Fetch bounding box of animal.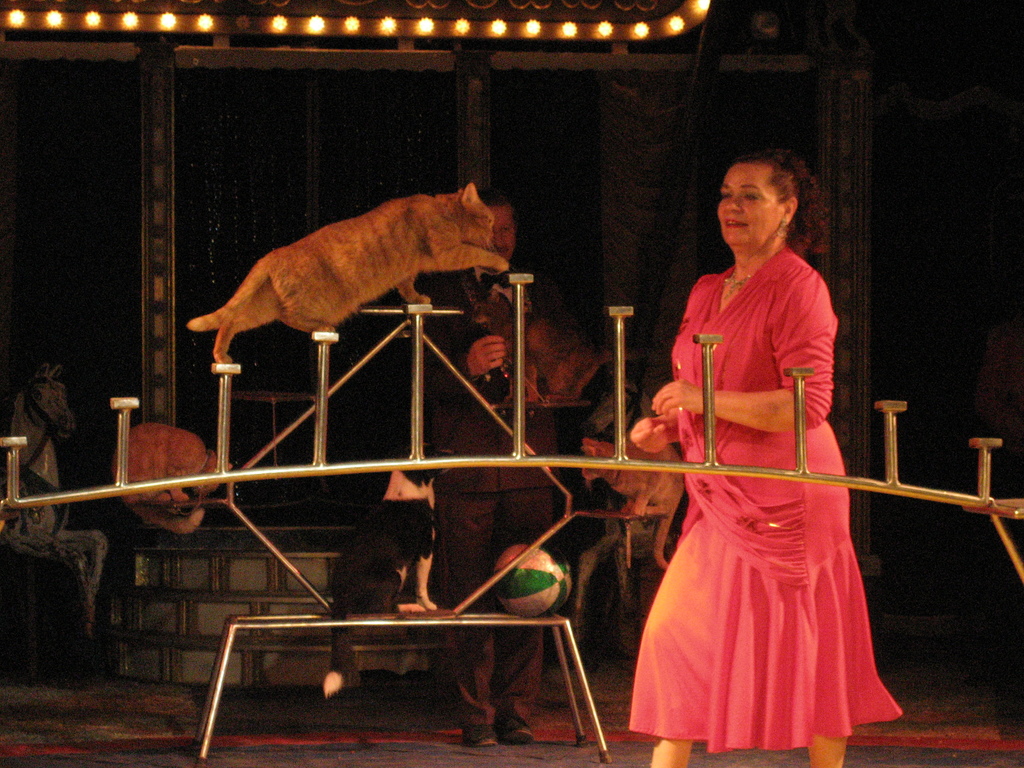
Bbox: box(371, 444, 452, 607).
